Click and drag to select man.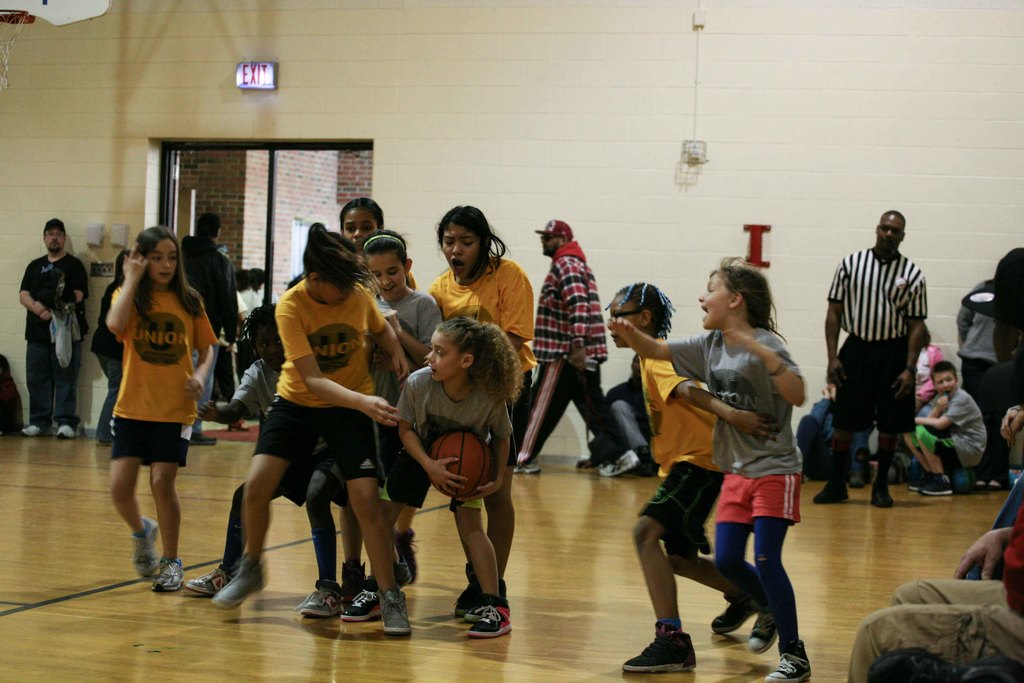
Selection: (513, 222, 650, 480).
